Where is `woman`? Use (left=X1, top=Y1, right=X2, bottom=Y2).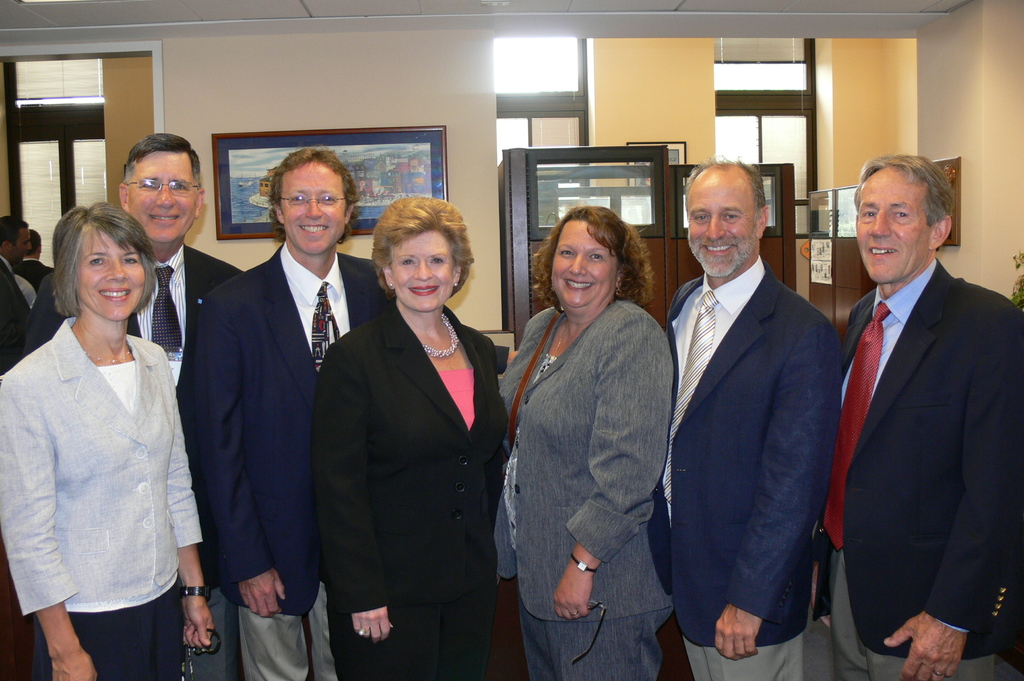
(left=317, top=198, right=510, bottom=680).
